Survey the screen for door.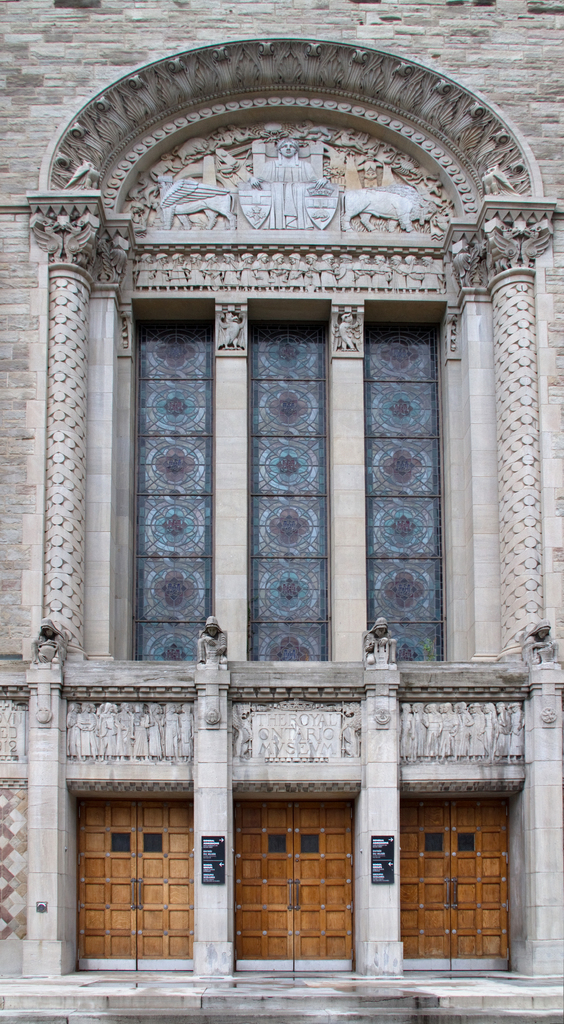
Survey found: <box>403,797,512,970</box>.
